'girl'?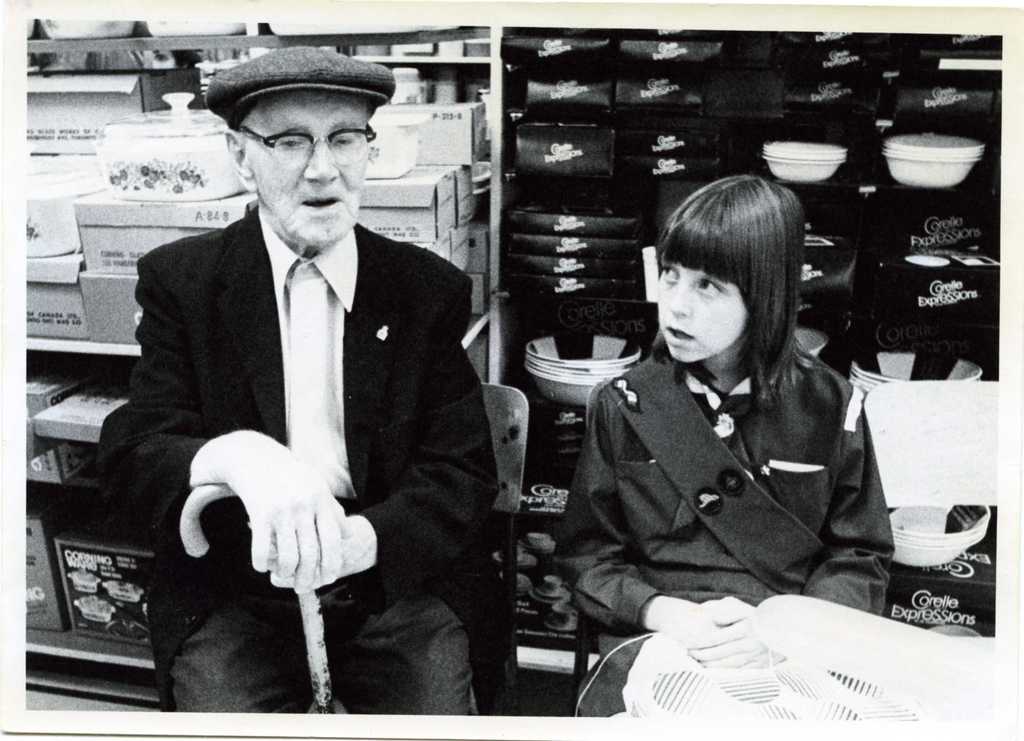
select_region(550, 176, 894, 716)
